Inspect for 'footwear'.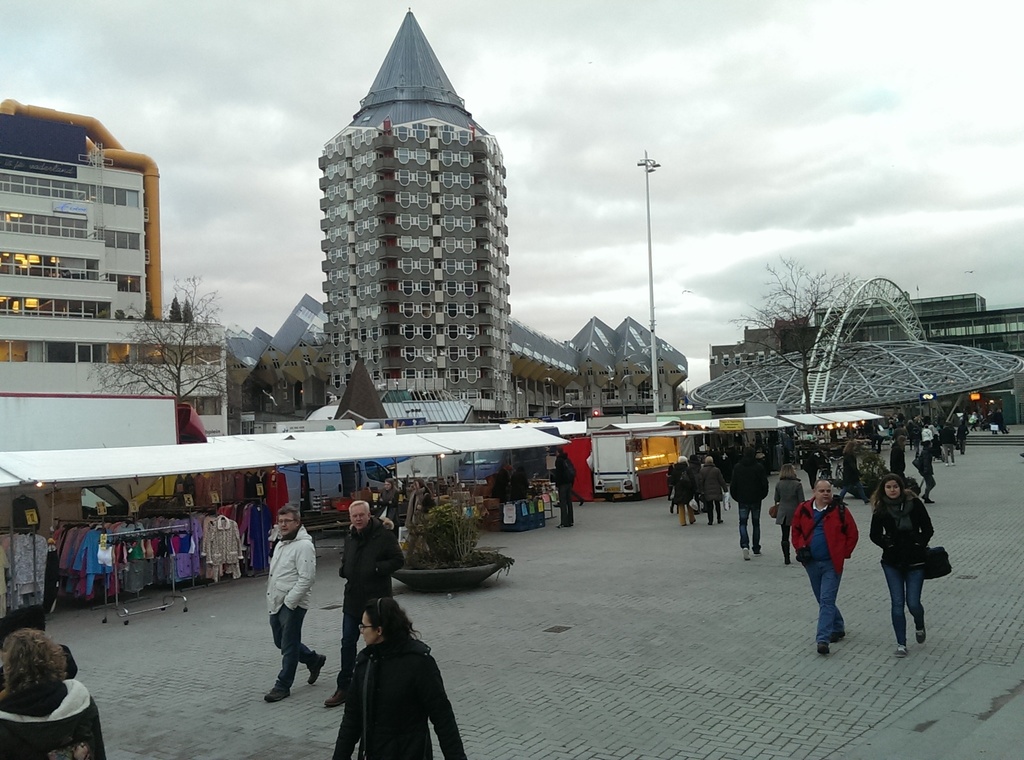
Inspection: bbox=(742, 546, 749, 558).
